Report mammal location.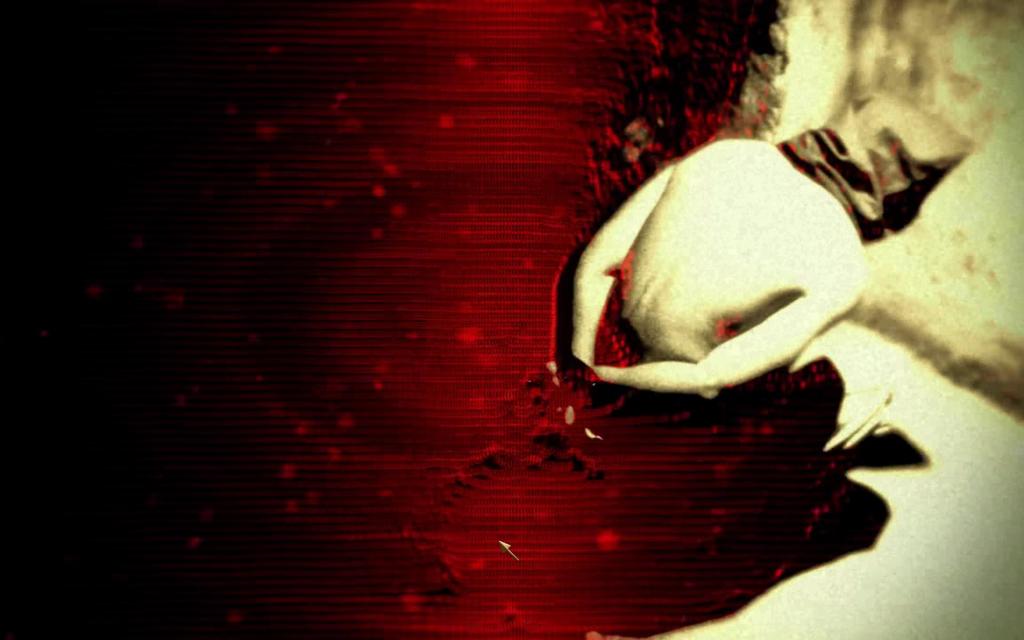
Report: 583:114:947:454.
